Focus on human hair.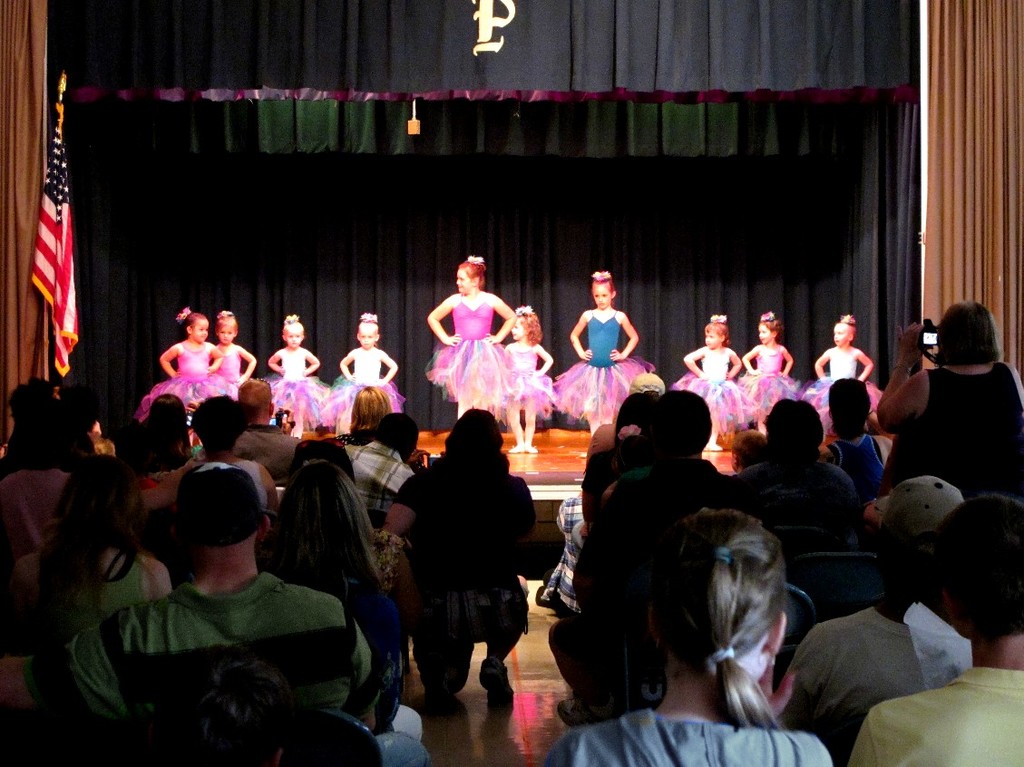
Focused at (left=884, top=527, right=951, bottom=600).
